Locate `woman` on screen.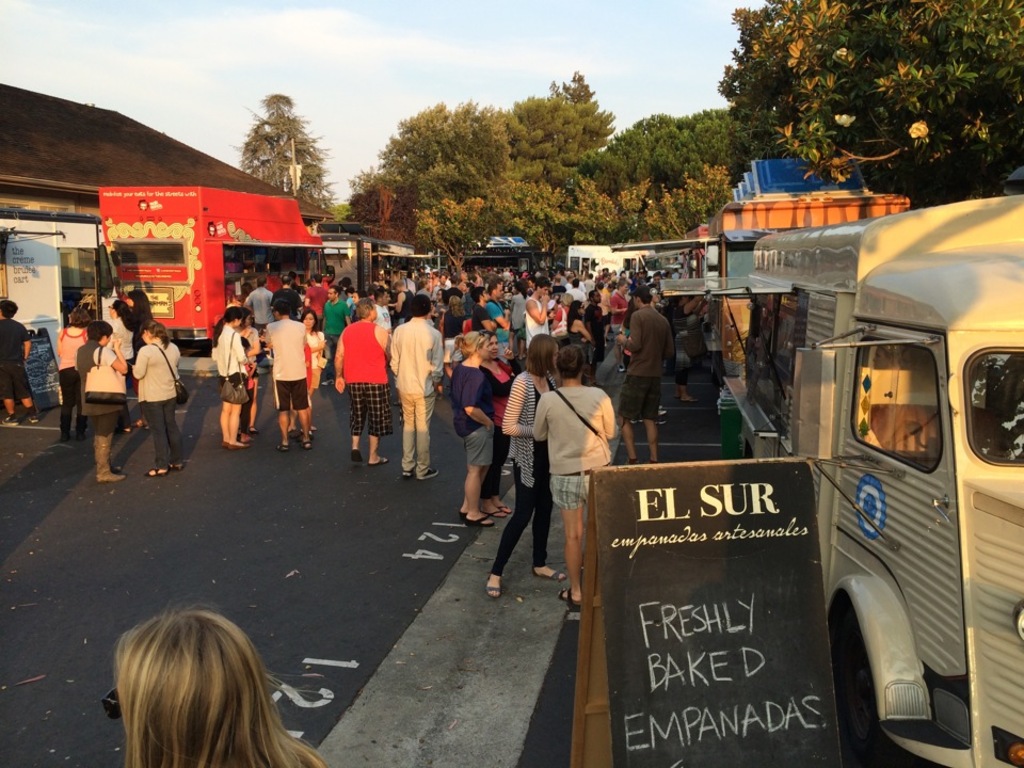
On screen at 483 335 565 597.
